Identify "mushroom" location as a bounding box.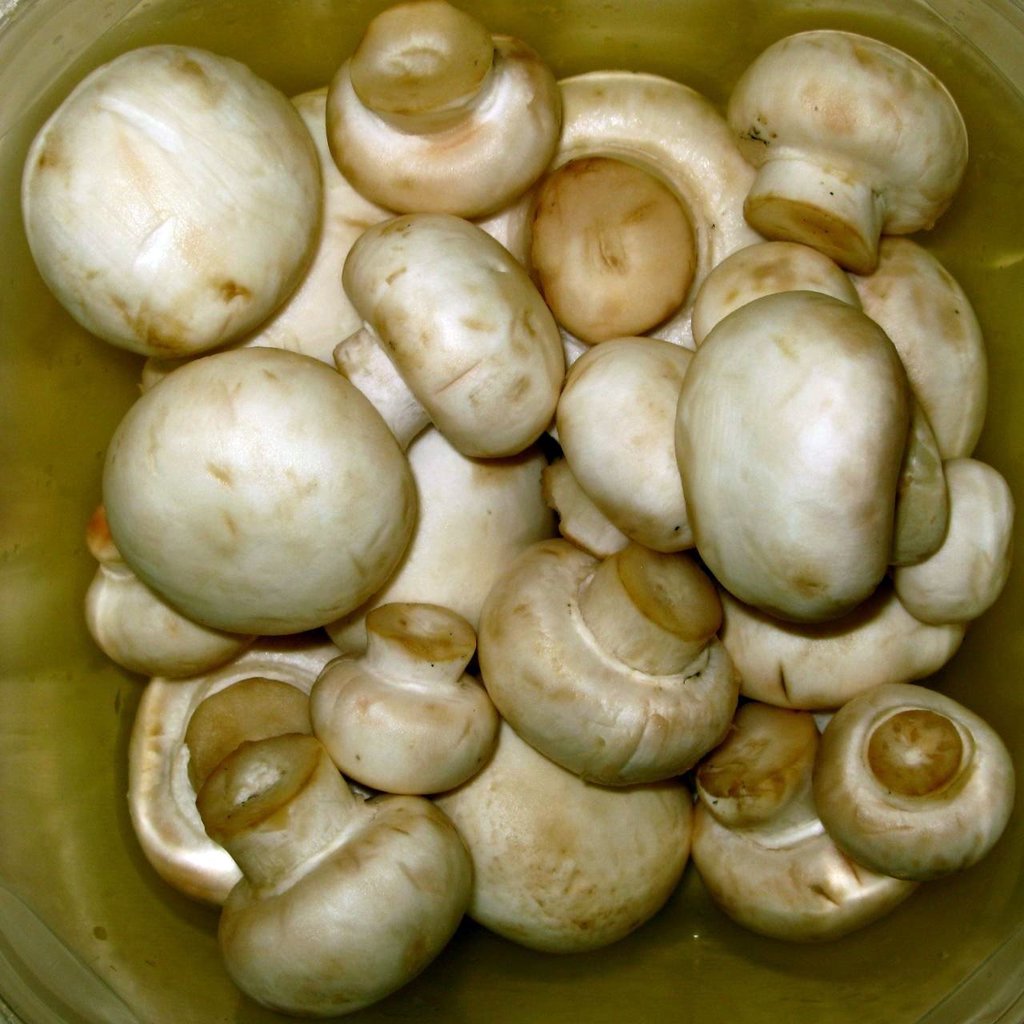
[left=889, top=456, right=1021, bottom=625].
